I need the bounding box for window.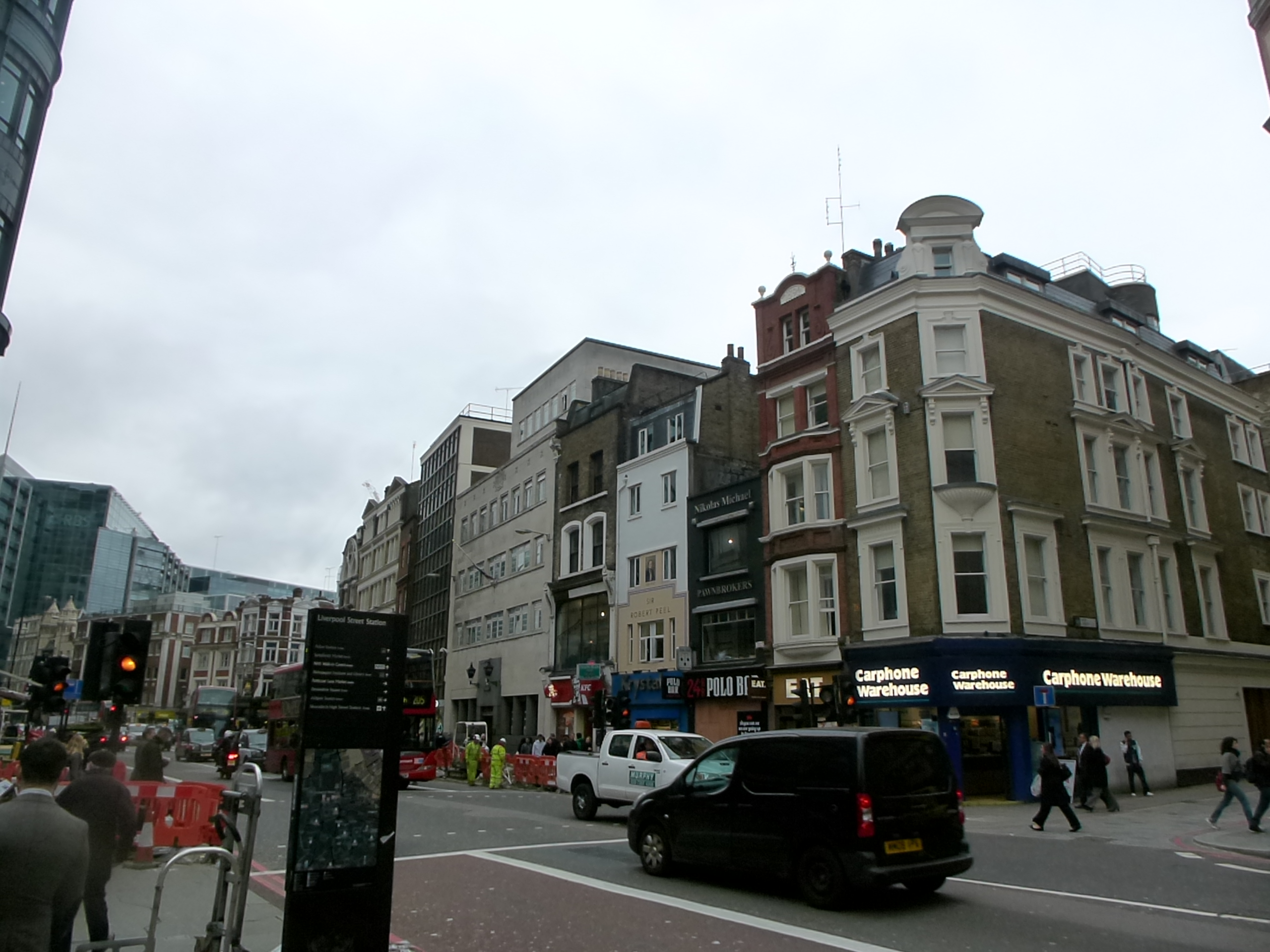
Here it is: [500, 264, 522, 308].
